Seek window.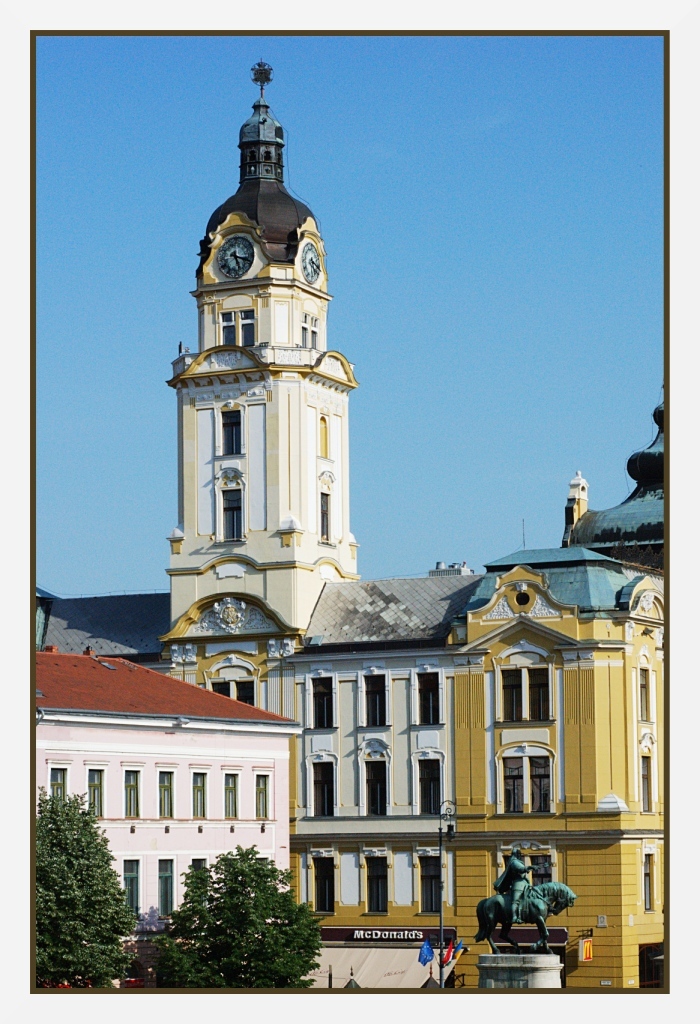
x1=303, y1=852, x2=330, y2=909.
